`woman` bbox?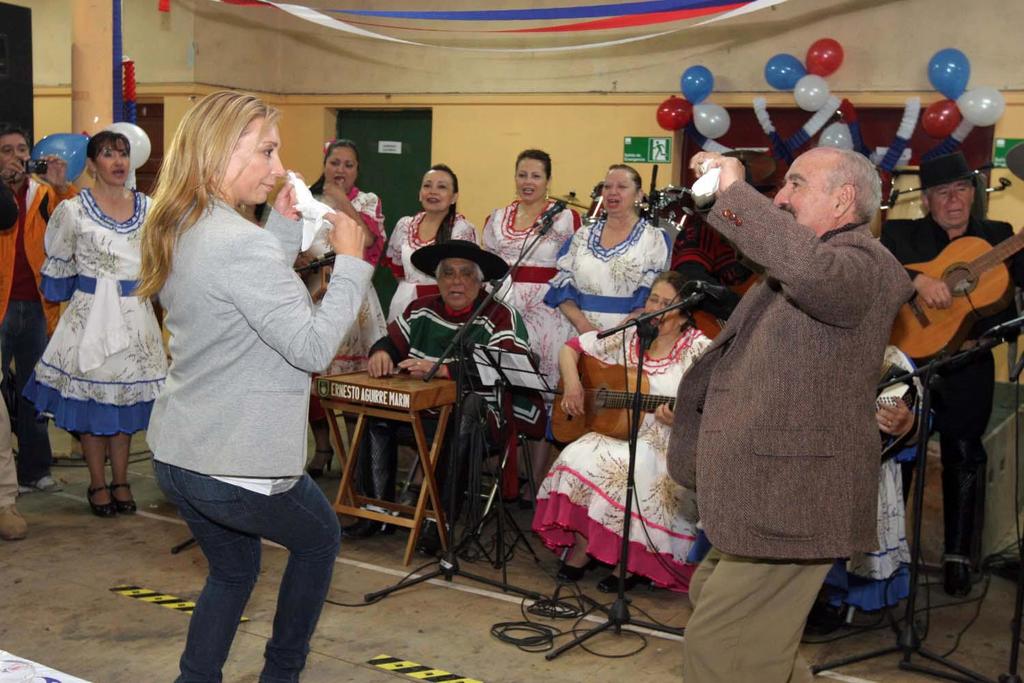
crop(687, 349, 922, 609)
